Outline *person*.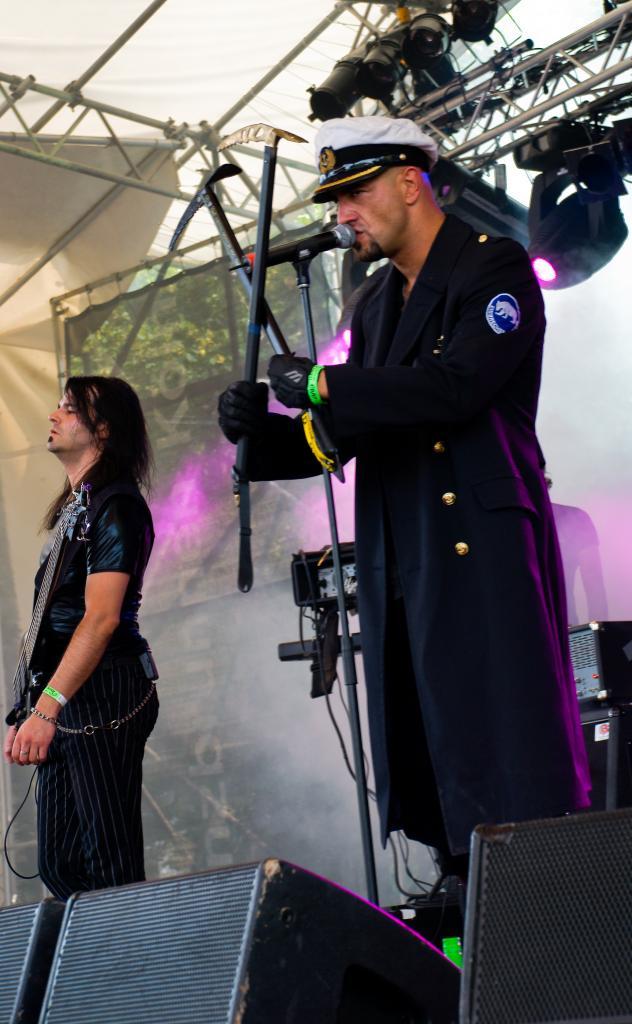
Outline: box(211, 106, 588, 943).
